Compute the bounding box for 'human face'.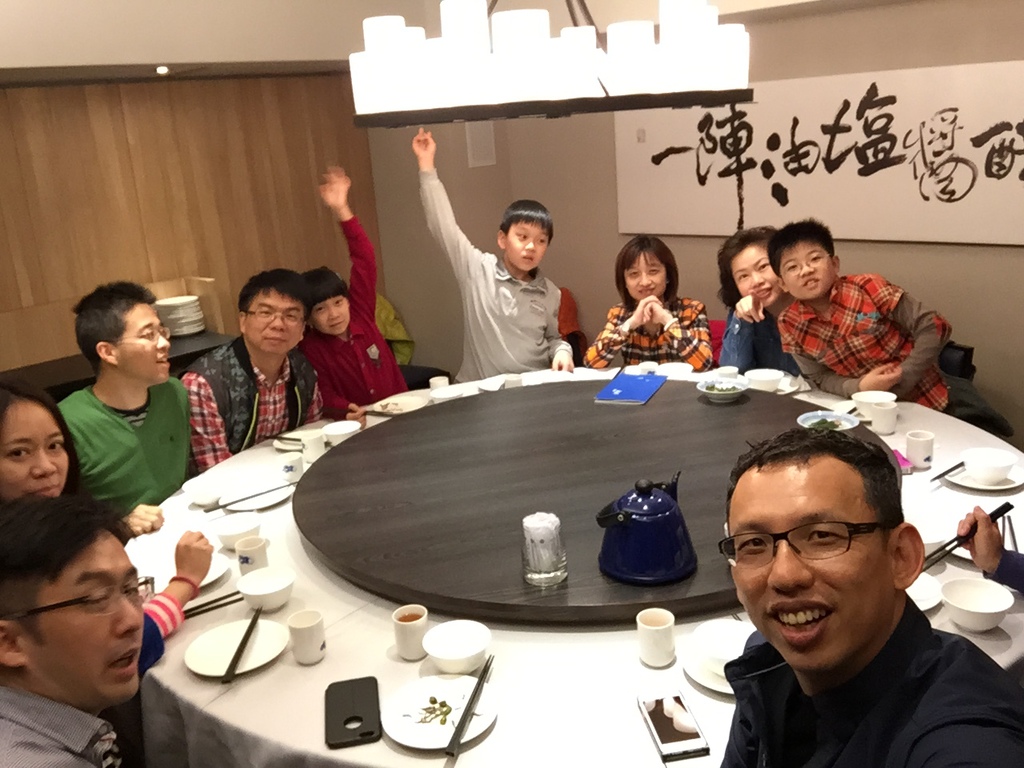
32, 534, 146, 696.
